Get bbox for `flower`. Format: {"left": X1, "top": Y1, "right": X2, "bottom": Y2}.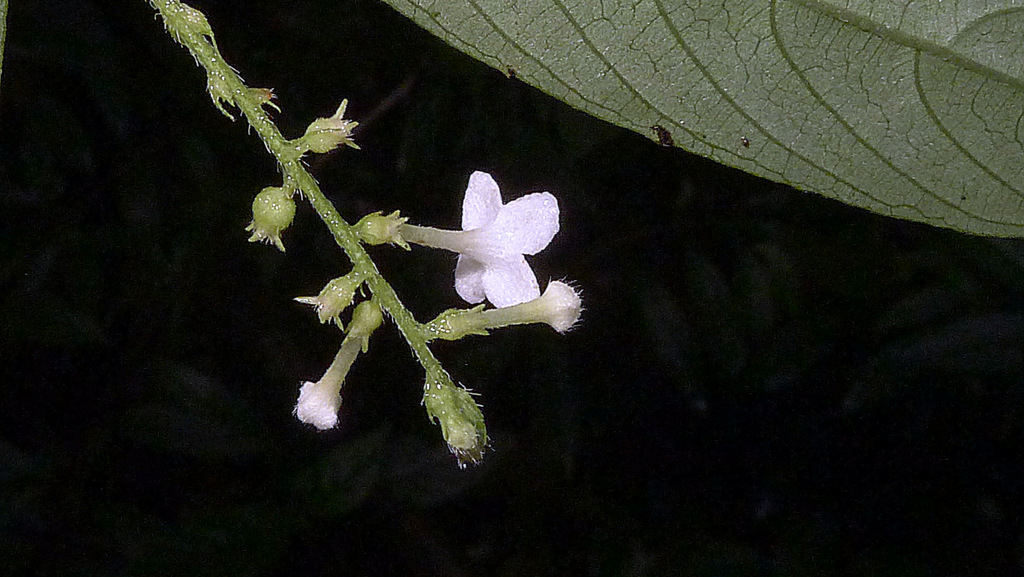
{"left": 403, "top": 166, "right": 560, "bottom": 302}.
